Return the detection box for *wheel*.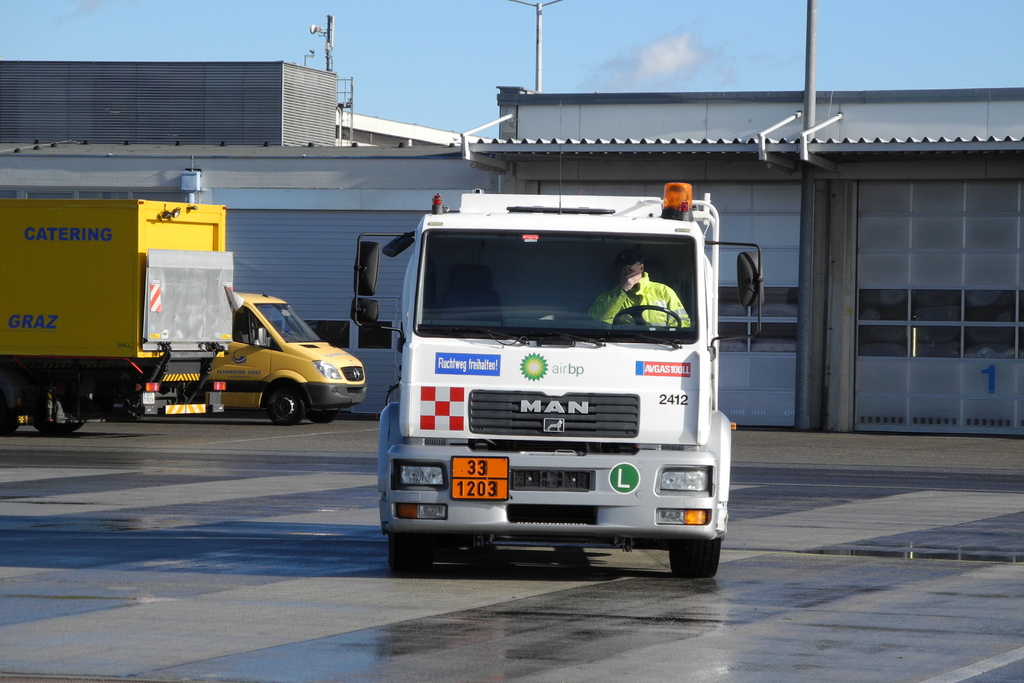
box(383, 534, 432, 573).
